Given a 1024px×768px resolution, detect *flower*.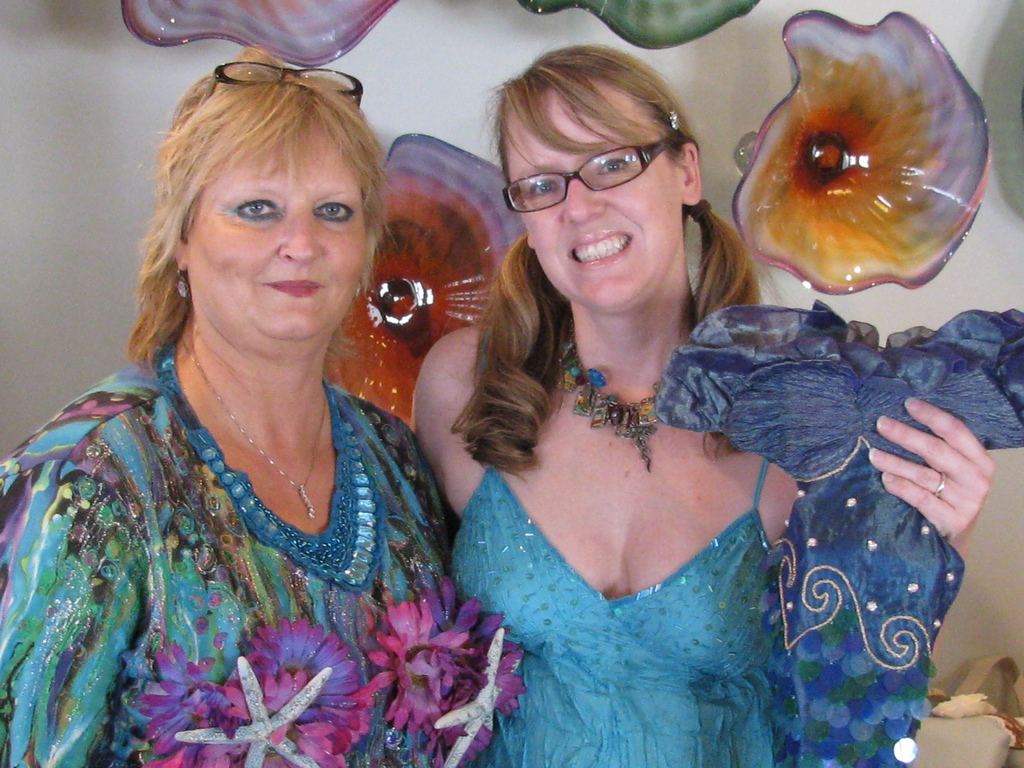
{"x1": 362, "y1": 602, "x2": 491, "y2": 744}.
